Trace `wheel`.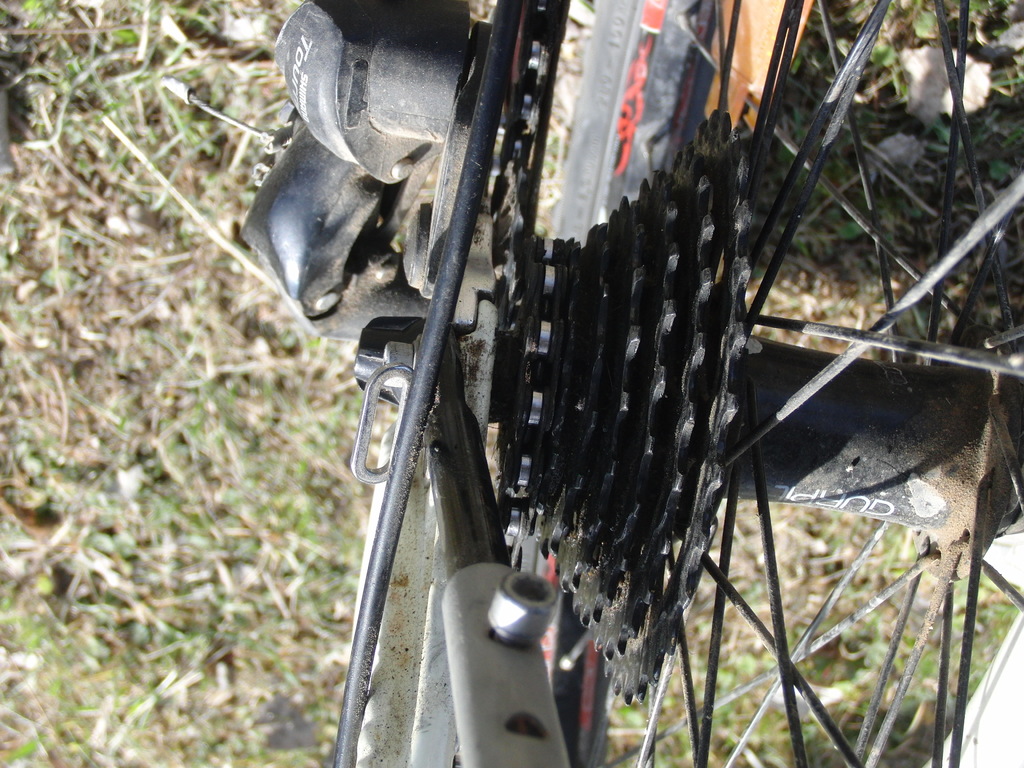
Traced to select_region(500, 0, 1023, 767).
